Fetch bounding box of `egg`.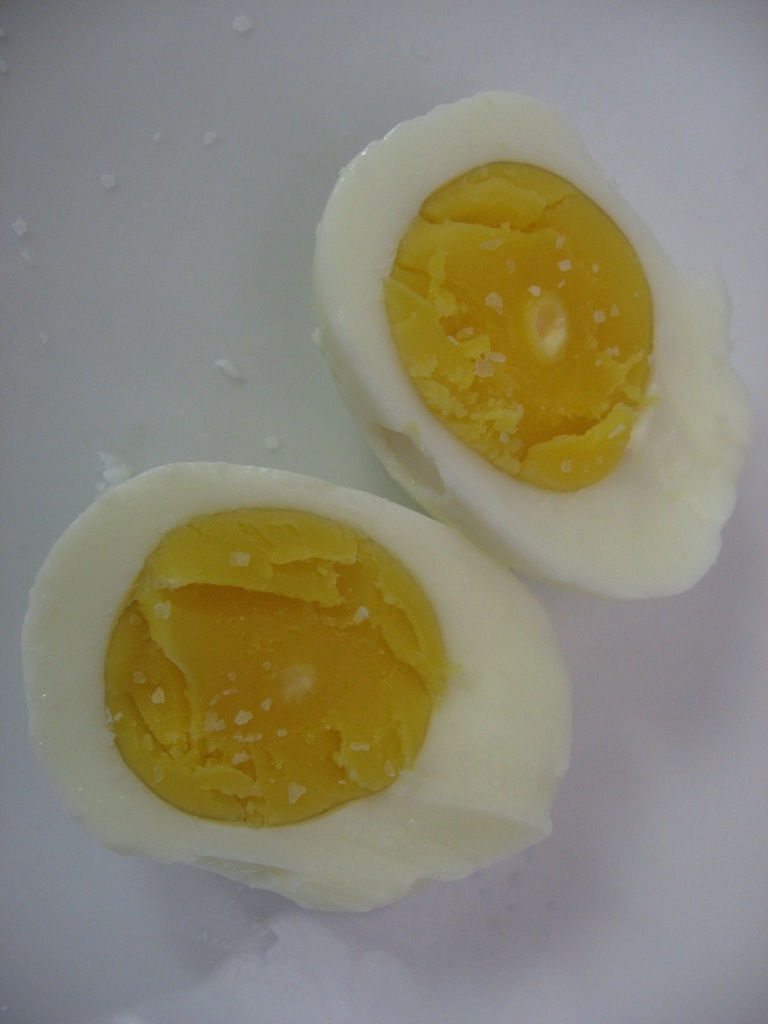
Bbox: 23/458/567/910.
